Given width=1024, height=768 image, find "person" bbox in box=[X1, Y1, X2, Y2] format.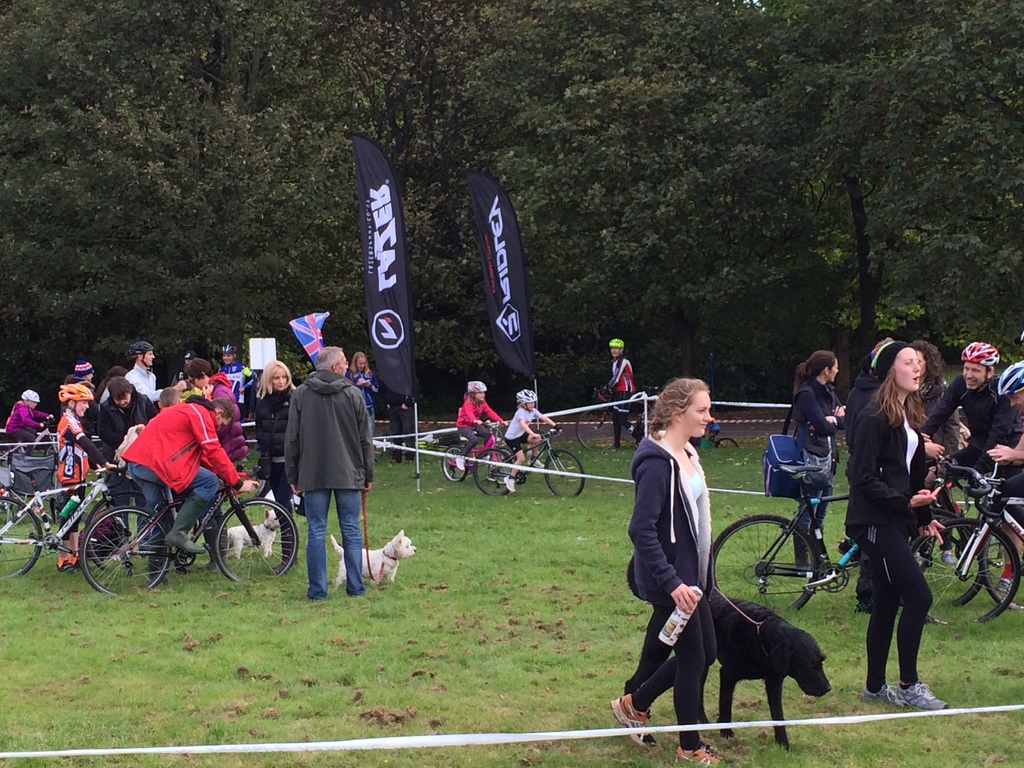
box=[41, 381, 116, 572].
